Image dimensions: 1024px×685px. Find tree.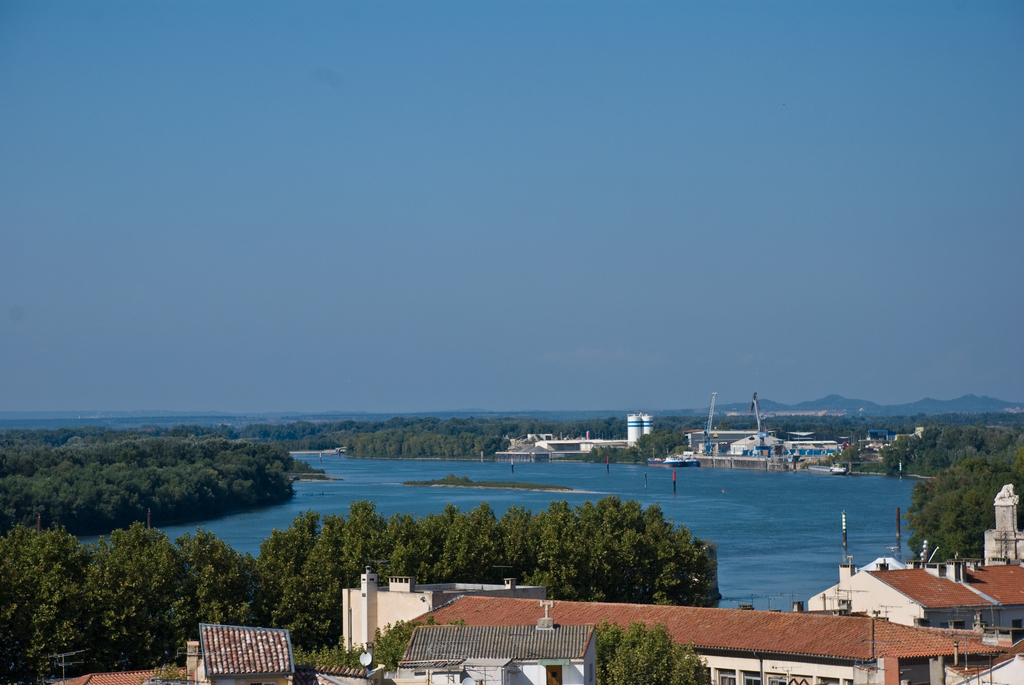
bbox=[257, 511, 330, 646].
